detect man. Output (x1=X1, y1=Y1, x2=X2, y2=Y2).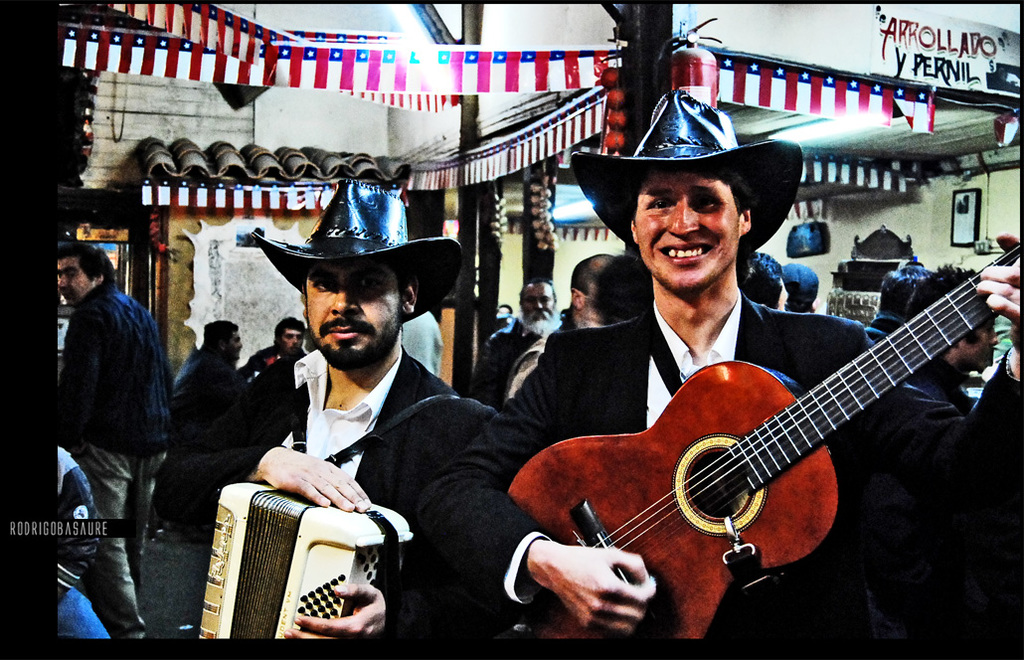
(x1=167, y1=320, x2=242, y2=445).
